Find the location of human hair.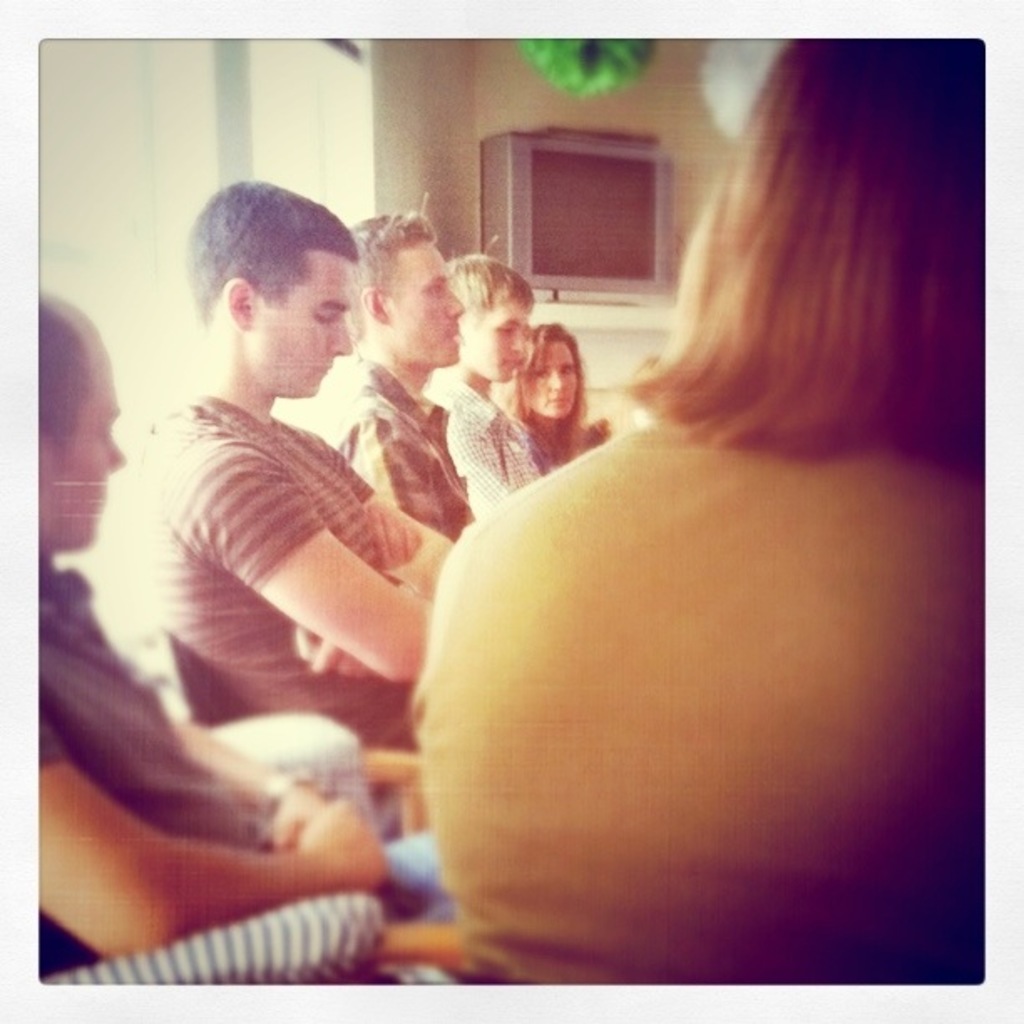
Location: region(621, 44, 986, 470).
